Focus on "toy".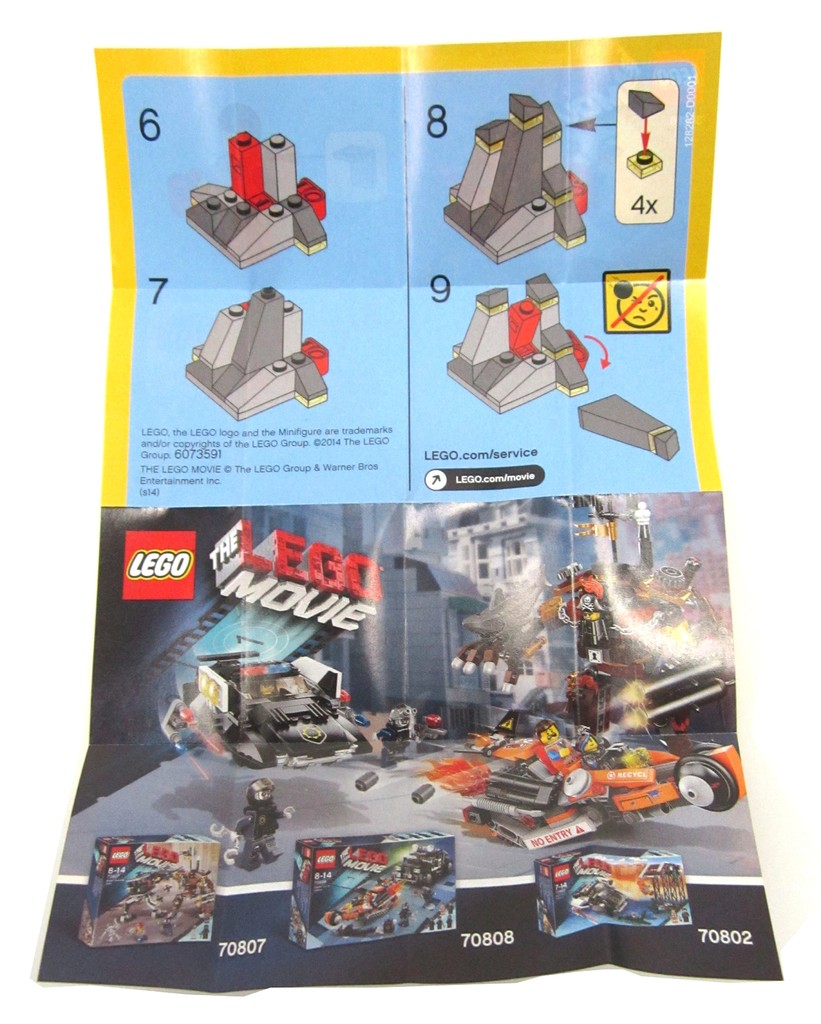
Focused at select_region(574, 876, 626, 916).
